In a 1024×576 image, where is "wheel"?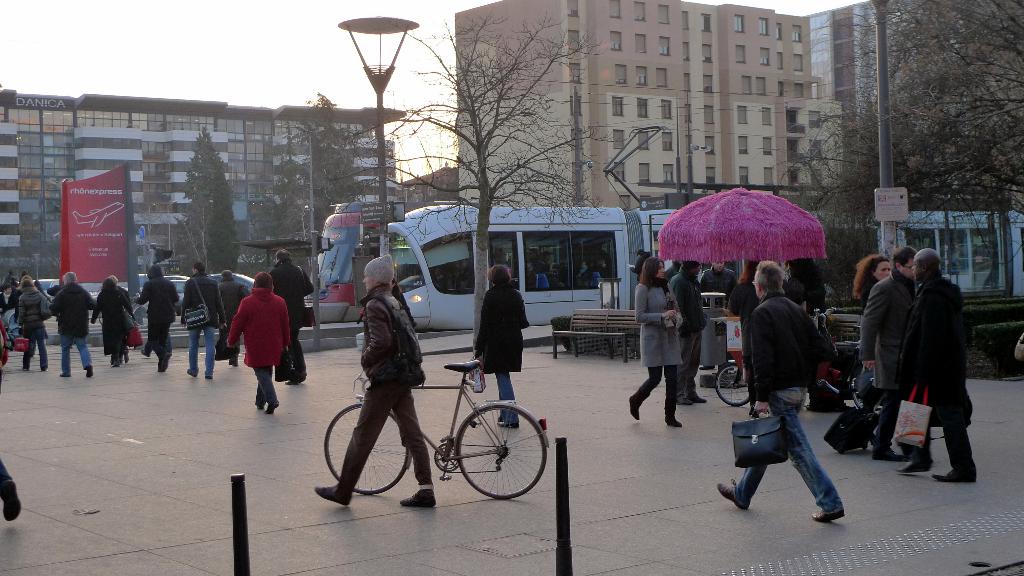
[left=320, top=402, right=413, bottom=496].
